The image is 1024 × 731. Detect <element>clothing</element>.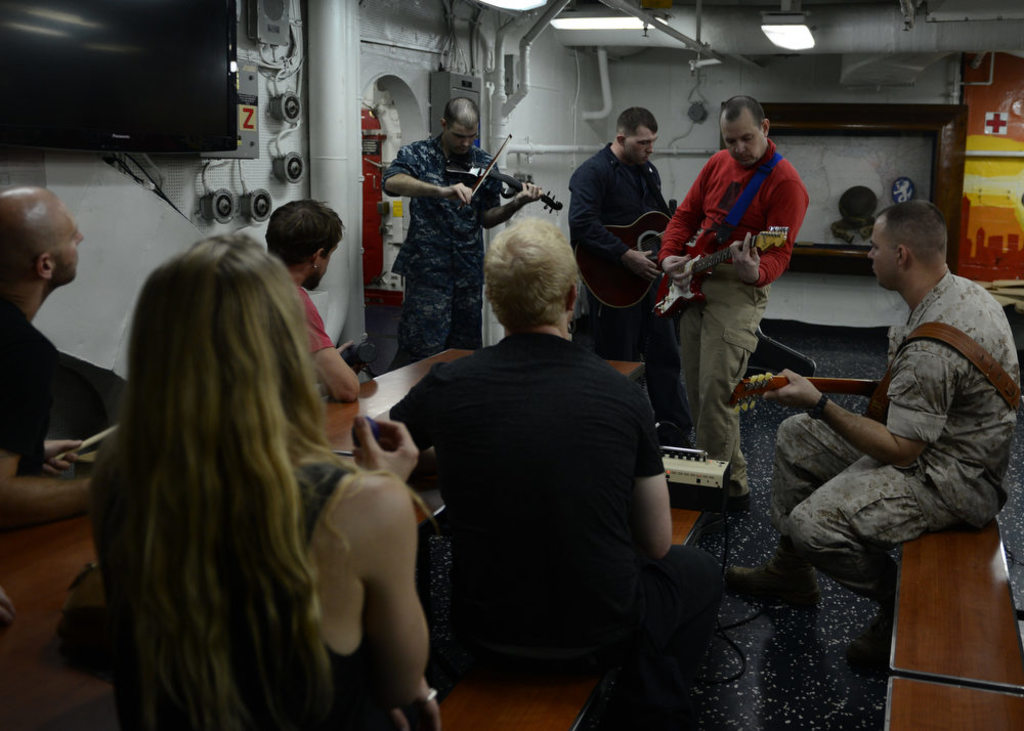
Detection: locate(682, 264, 744, 492).
